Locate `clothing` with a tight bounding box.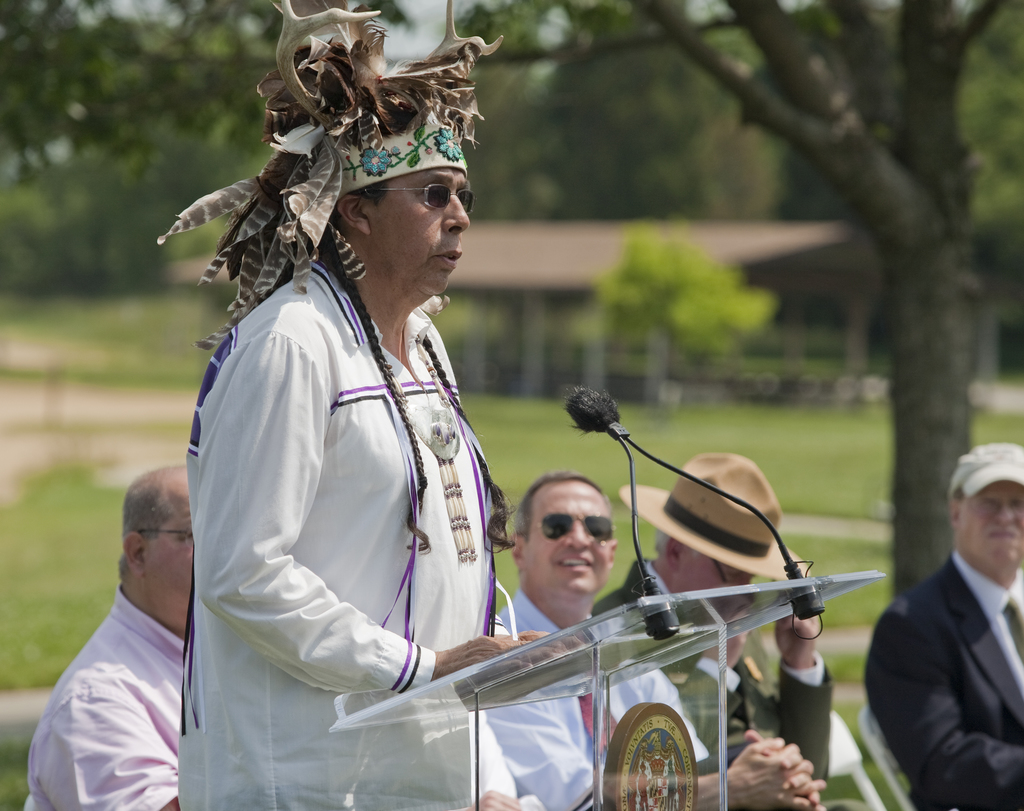
box=[21, 585, 191, 810].
